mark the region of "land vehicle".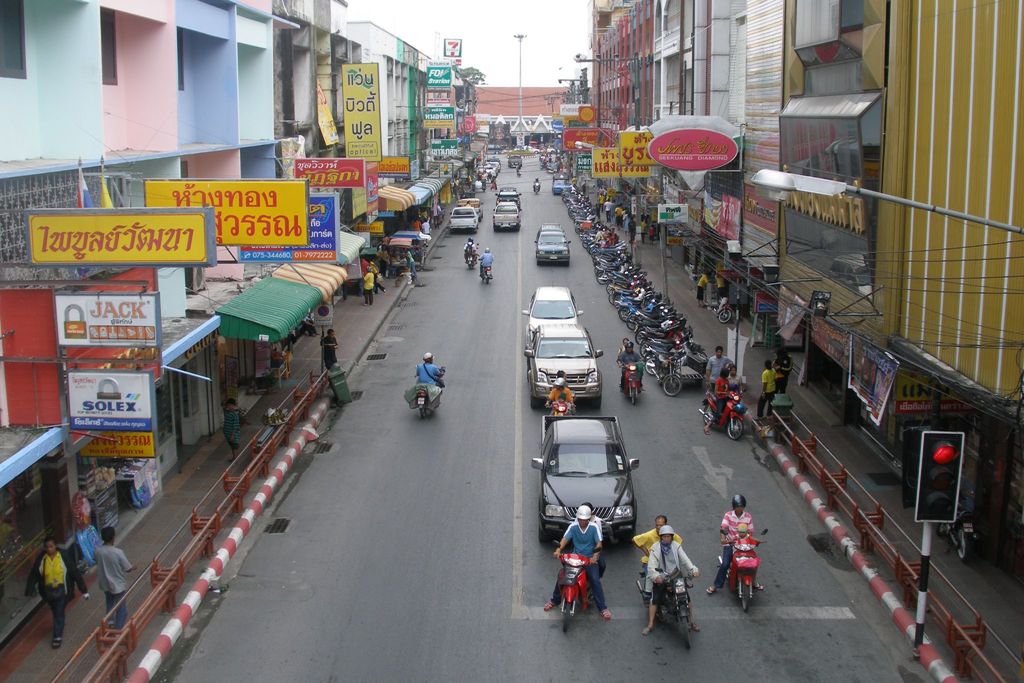
Region: [936,498,979,560].
